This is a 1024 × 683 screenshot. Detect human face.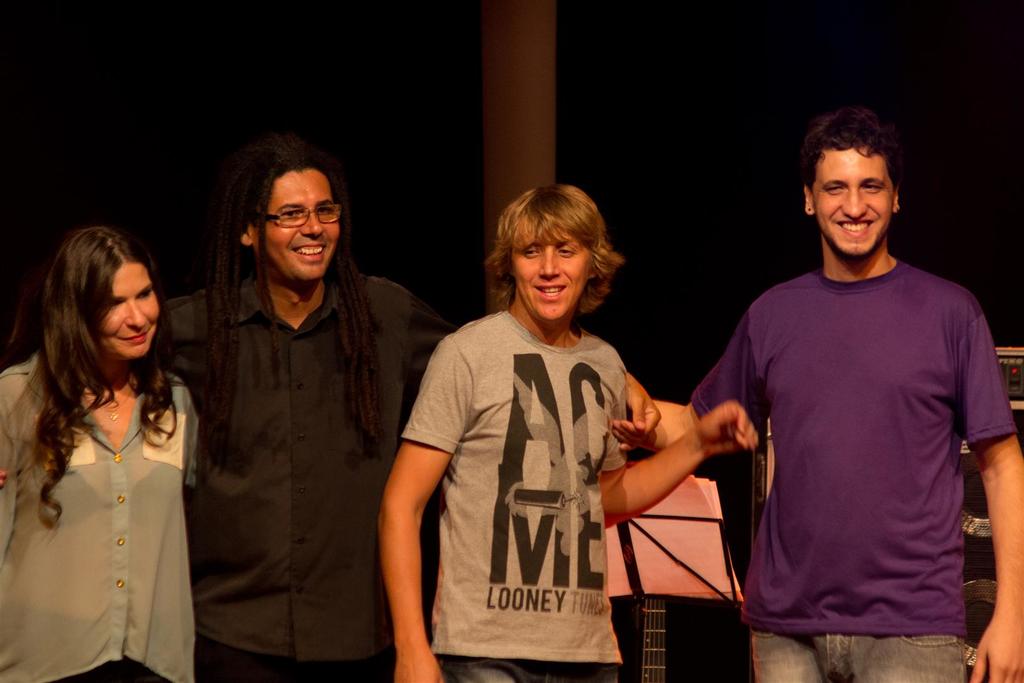
816/147/891/262.
